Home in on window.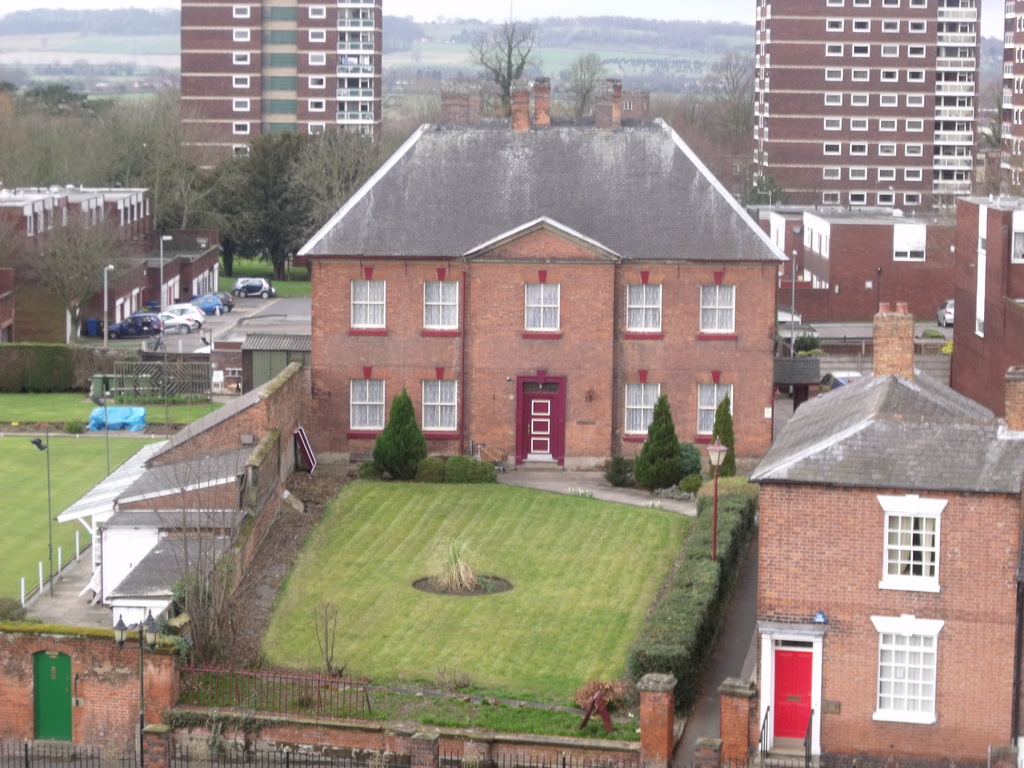
Homed in at [906, 70, 922, 82].
